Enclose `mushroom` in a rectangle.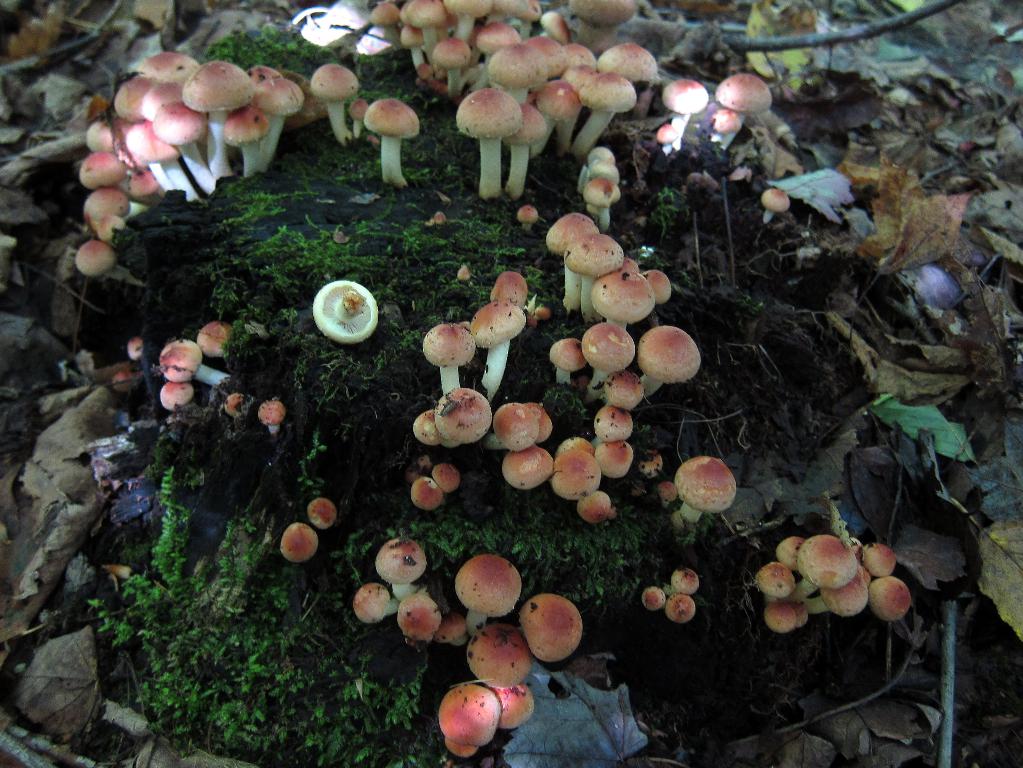
<box>639,586,668,609</box>.
